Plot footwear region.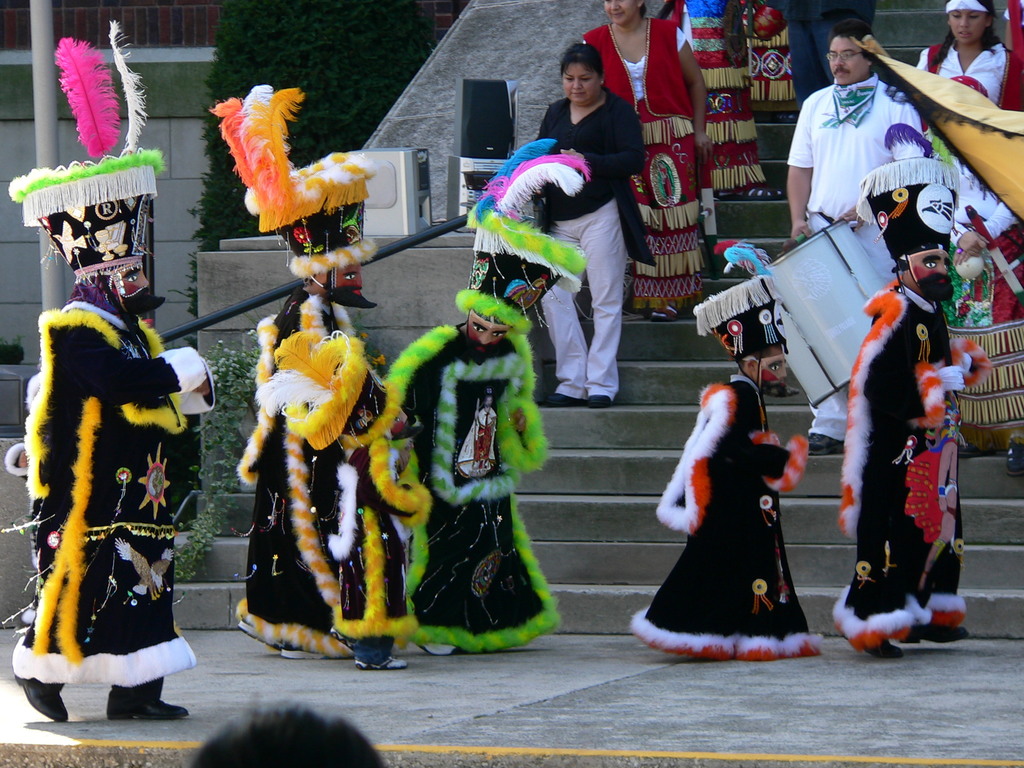
Plotted at <box>868,637,908,658</box>.
